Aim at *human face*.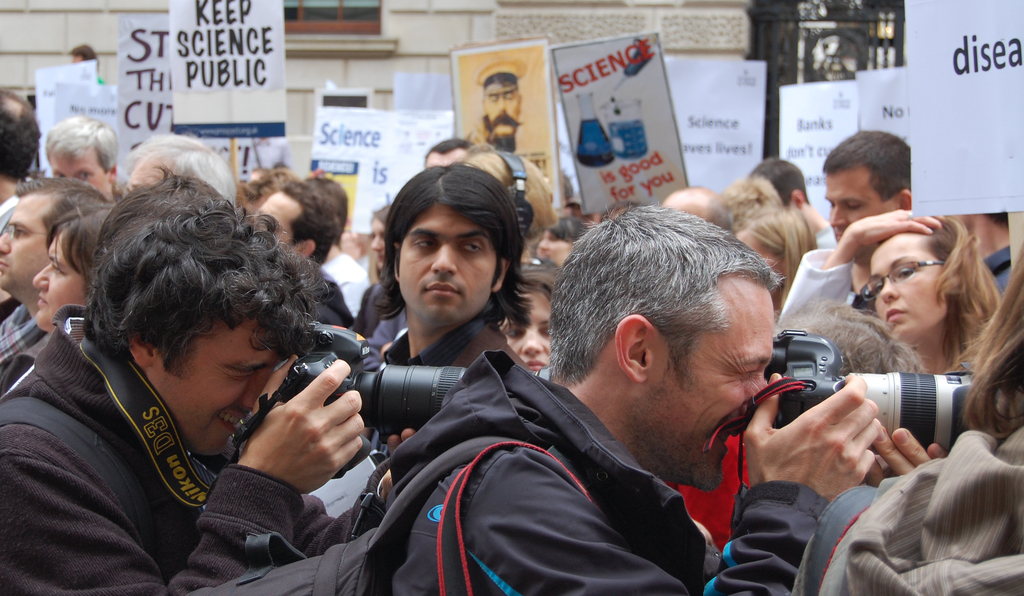
Aimed at 501,287,560,375.
